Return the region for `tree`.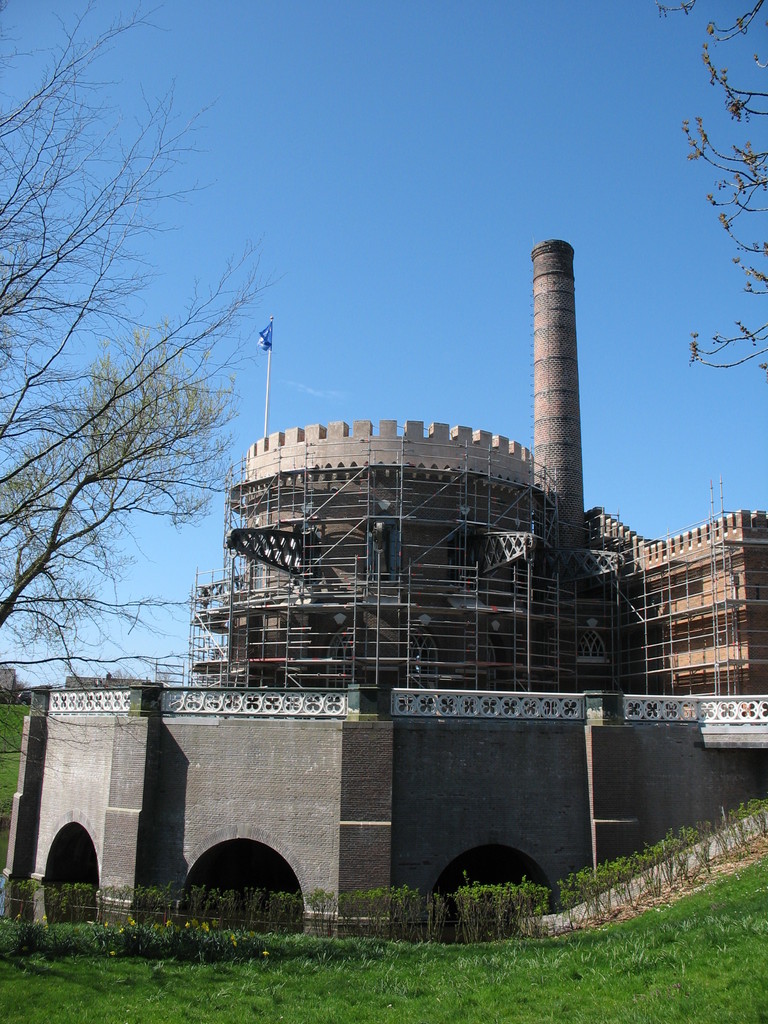
region(26, 34, 262, 806).
